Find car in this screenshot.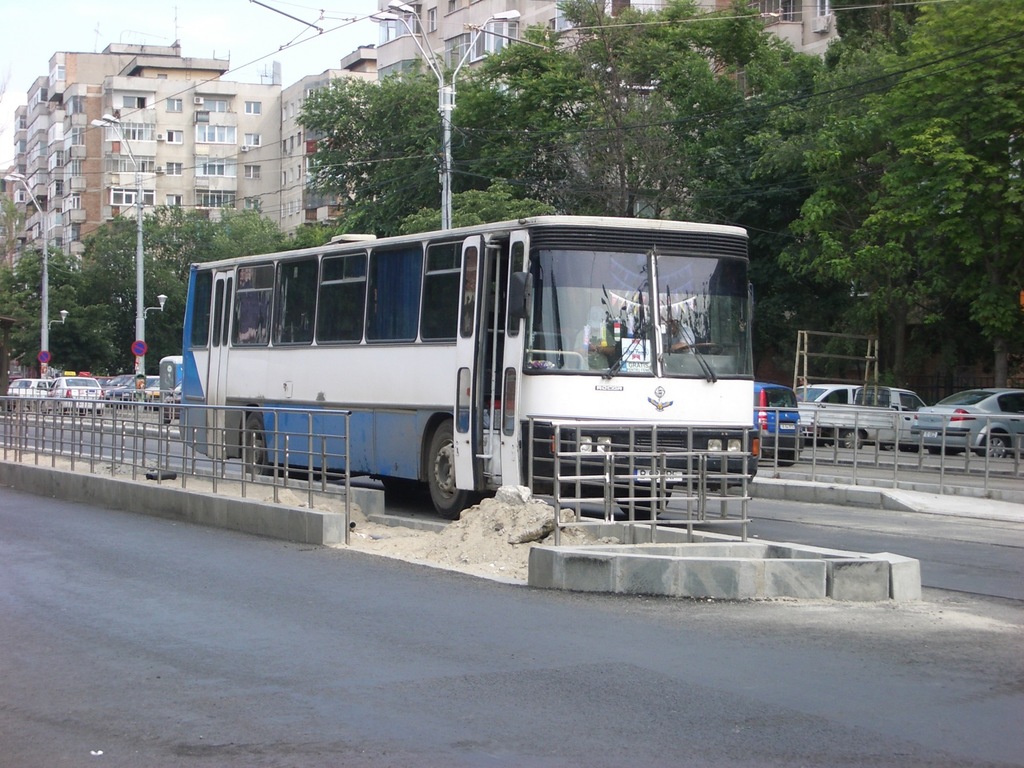
The bounding box for car is bbox(49, 376, 111, 413).
